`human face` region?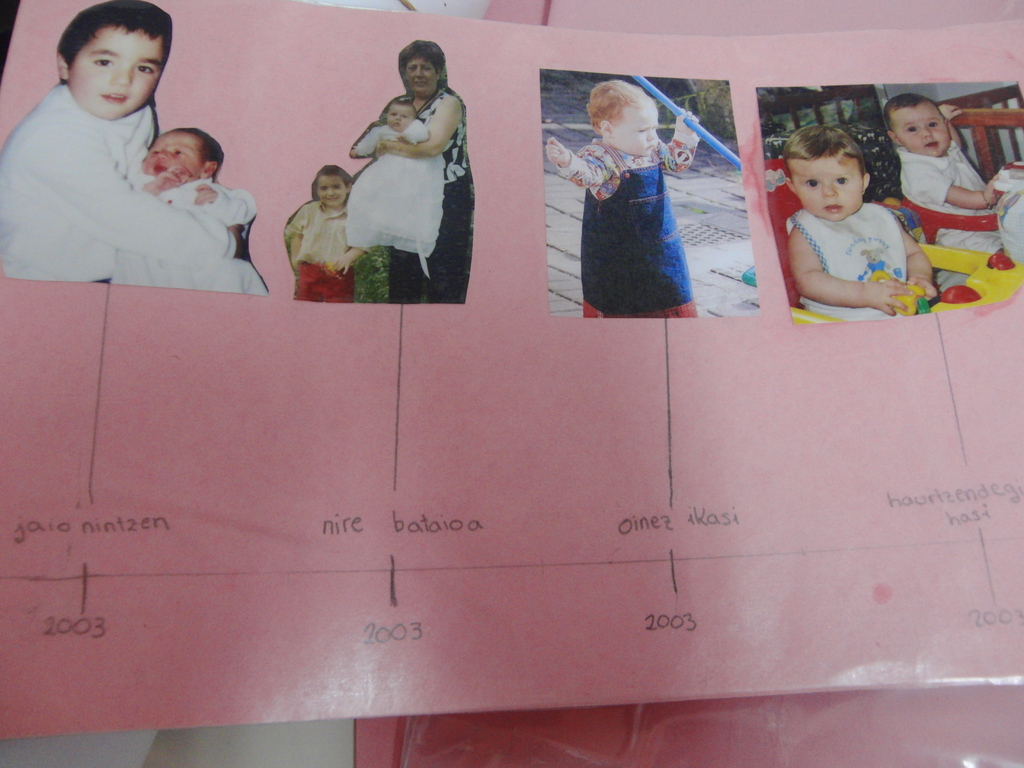
141/131/205/177
